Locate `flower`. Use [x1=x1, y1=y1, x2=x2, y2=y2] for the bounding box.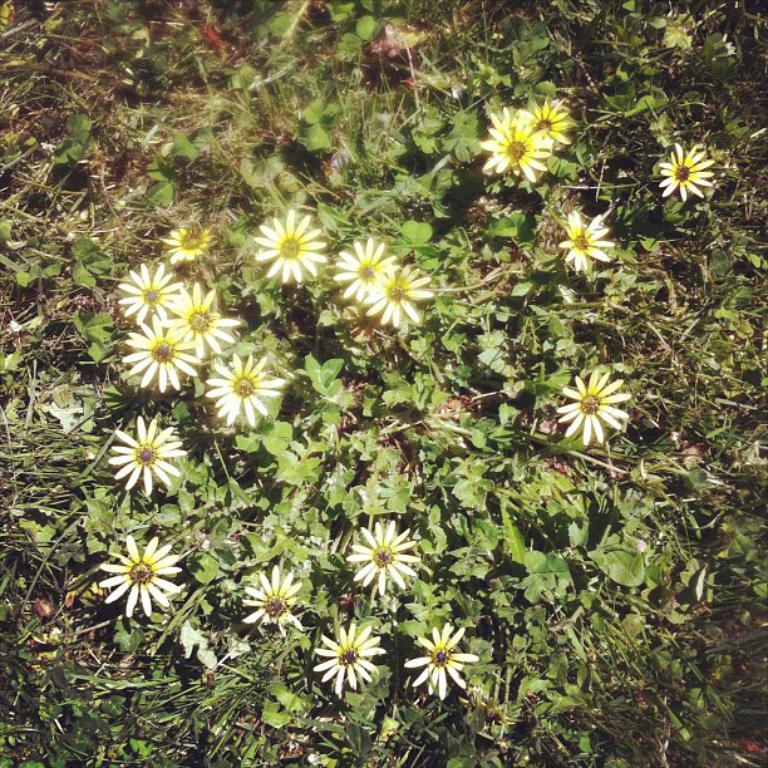
[x1=152, y1=226, x2=213, y2=261].
